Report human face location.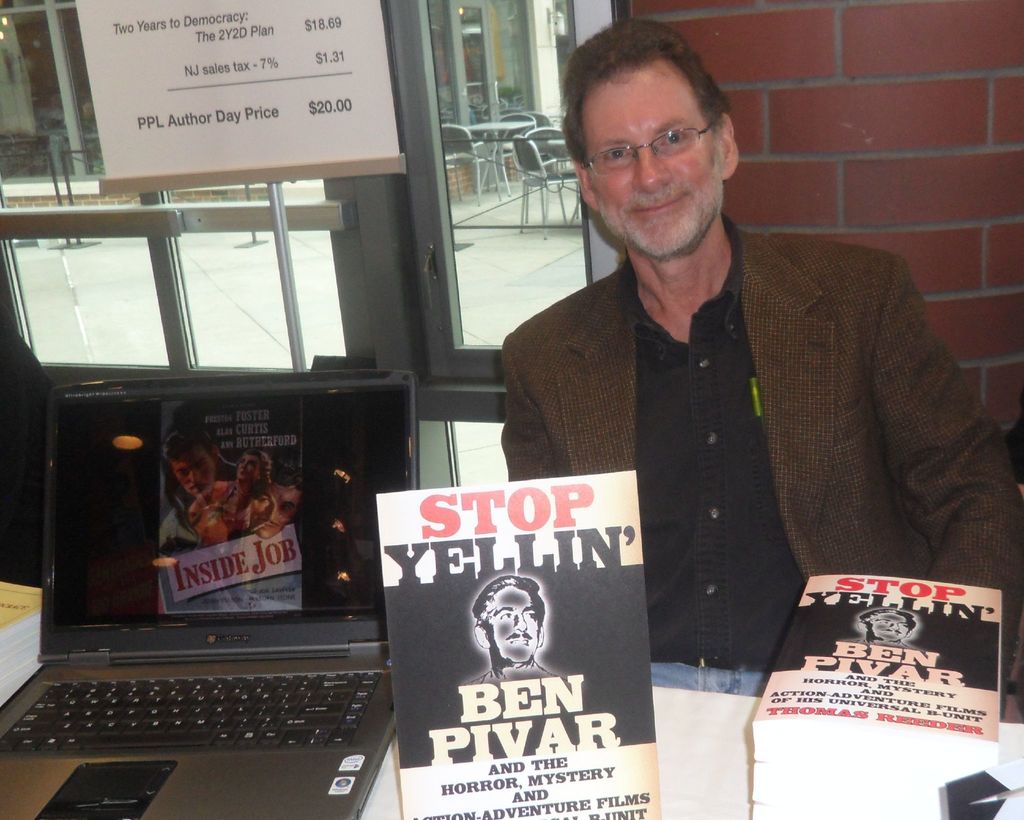
Report: (490, 589, 540, 662).
